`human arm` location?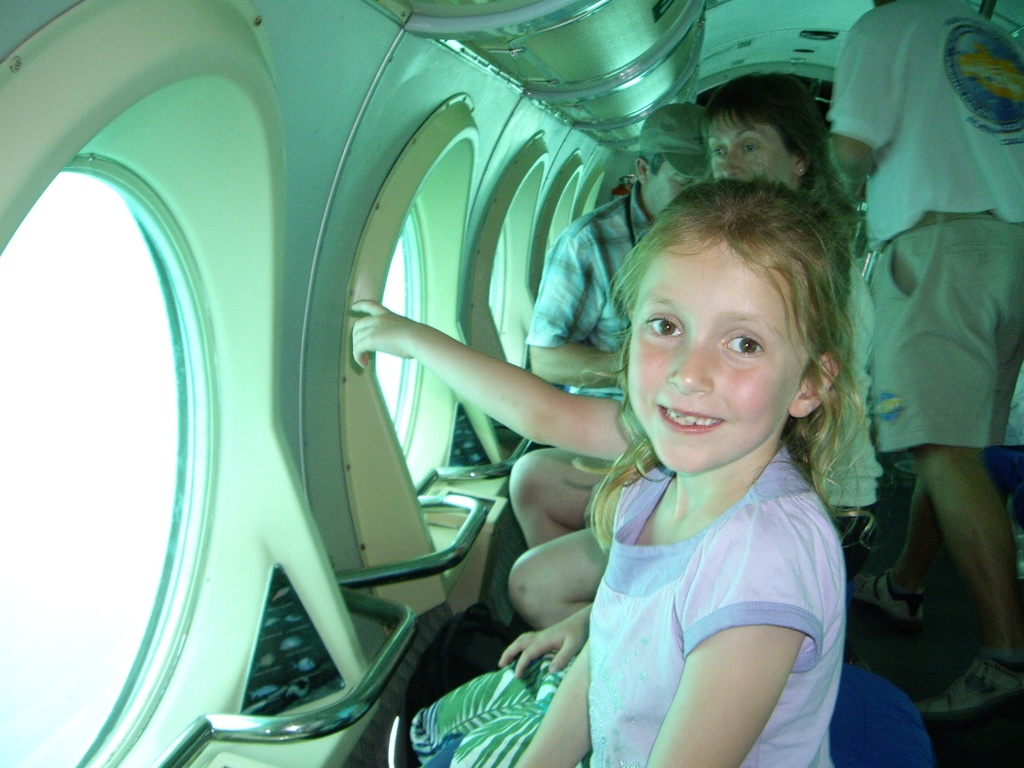
<bbox>497, 600, 596, 676</bbox>
